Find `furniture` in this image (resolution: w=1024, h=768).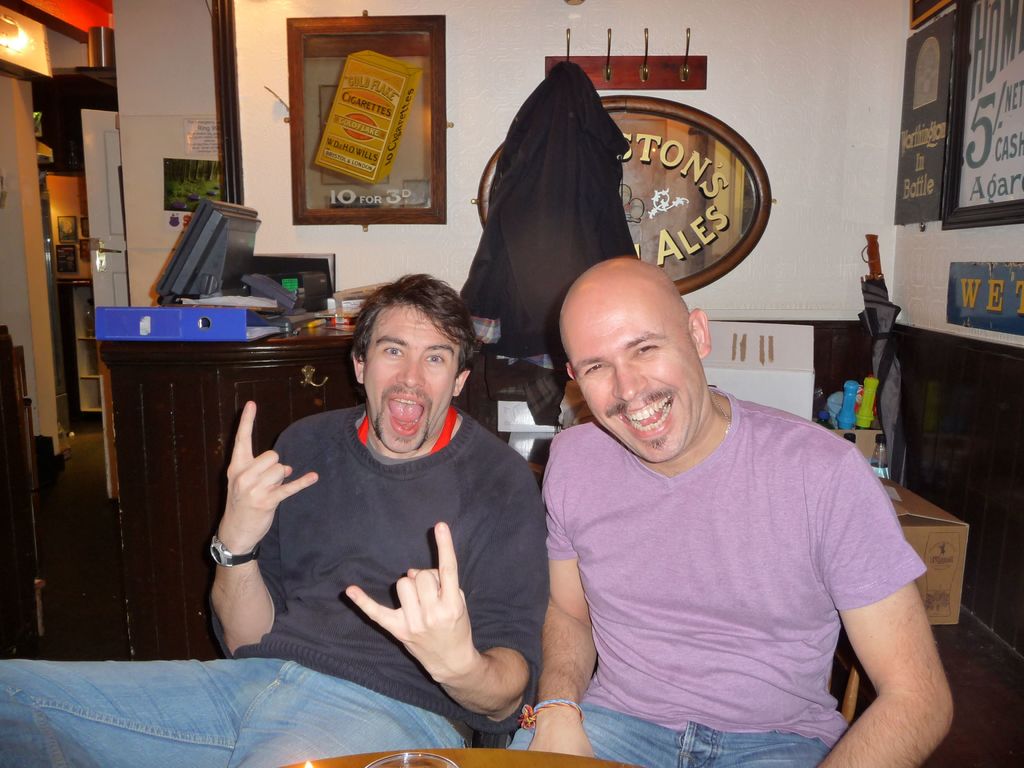
bbox(94, 328, 488, 657).
